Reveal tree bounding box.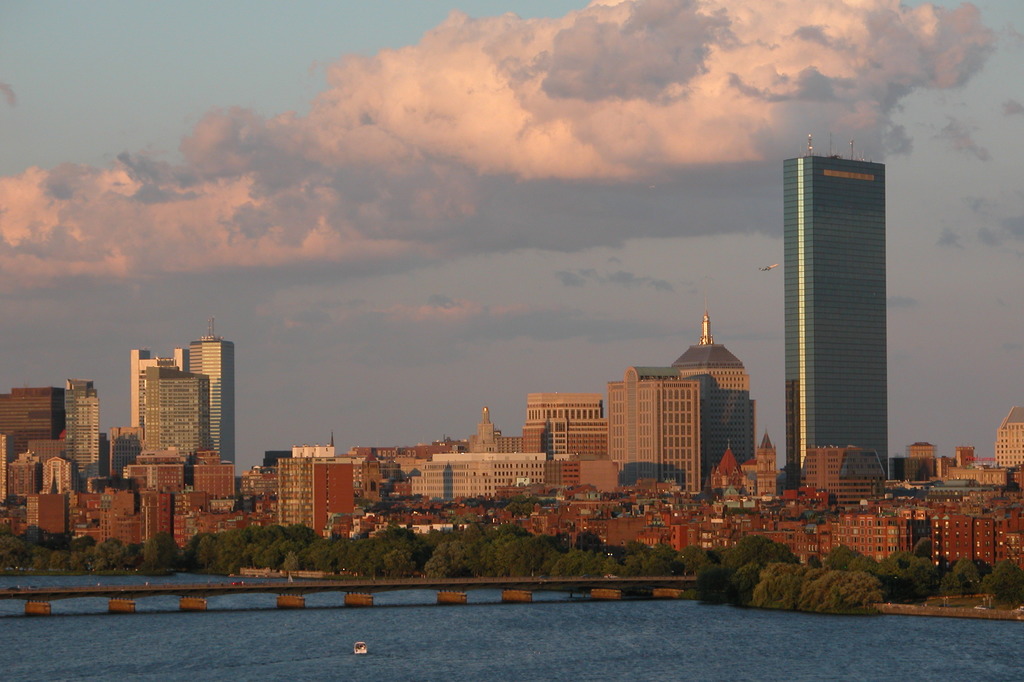
Revealed: detection(696, 545, 719, 576).
